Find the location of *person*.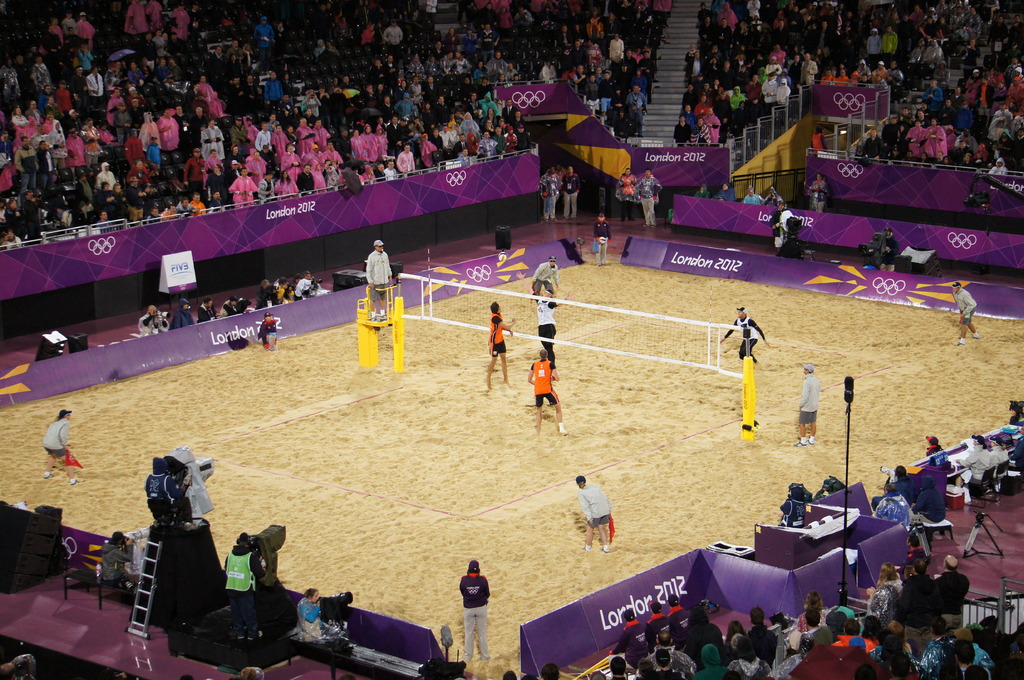
Location: locate(45, 405, 81, 478).
